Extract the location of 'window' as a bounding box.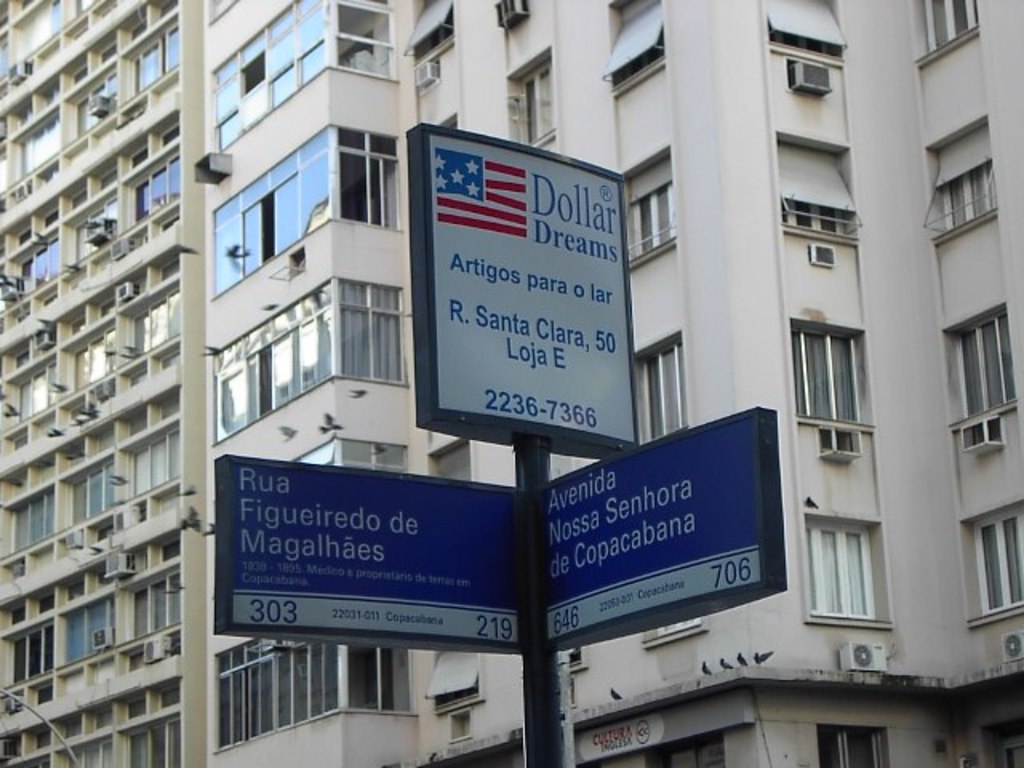
box(210, 0, 394, 158).
